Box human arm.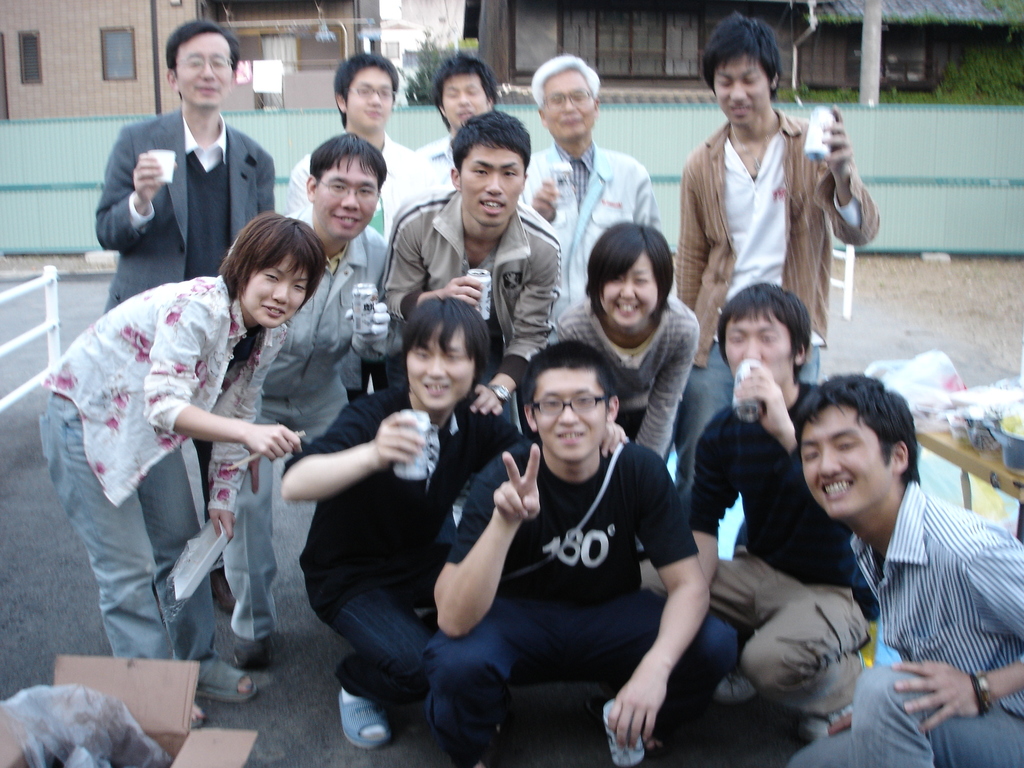
x1=425 y1=440 x2=550 y2=646.
